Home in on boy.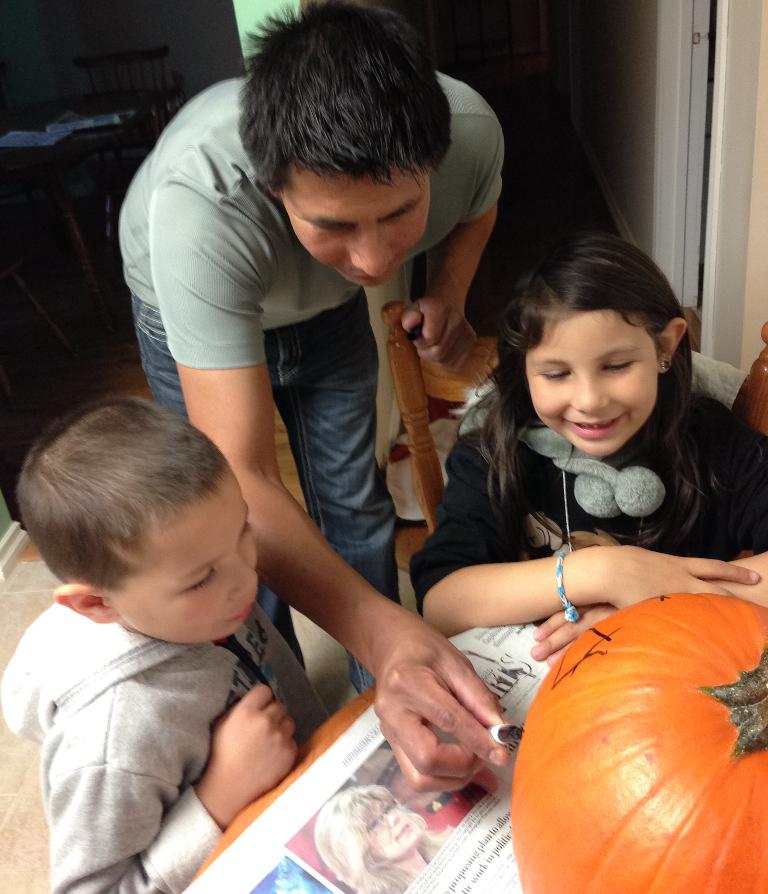
Homed in at x1=0 y1=396 x2=328 y2=893.
